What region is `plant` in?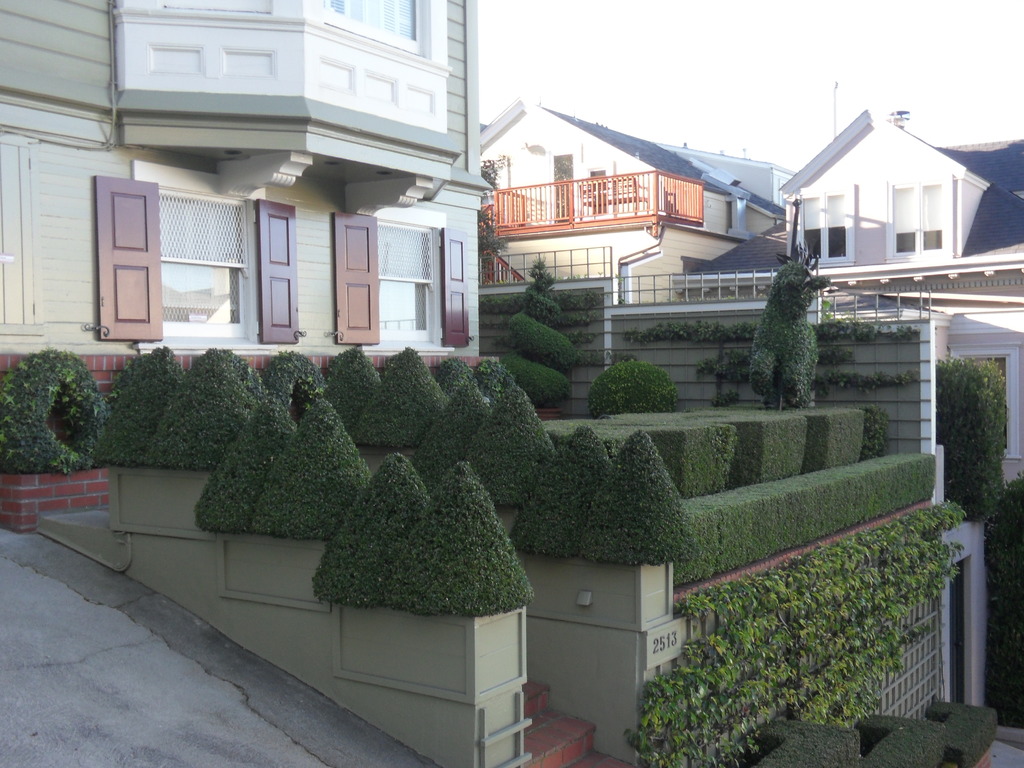
[193,393,300,532].
